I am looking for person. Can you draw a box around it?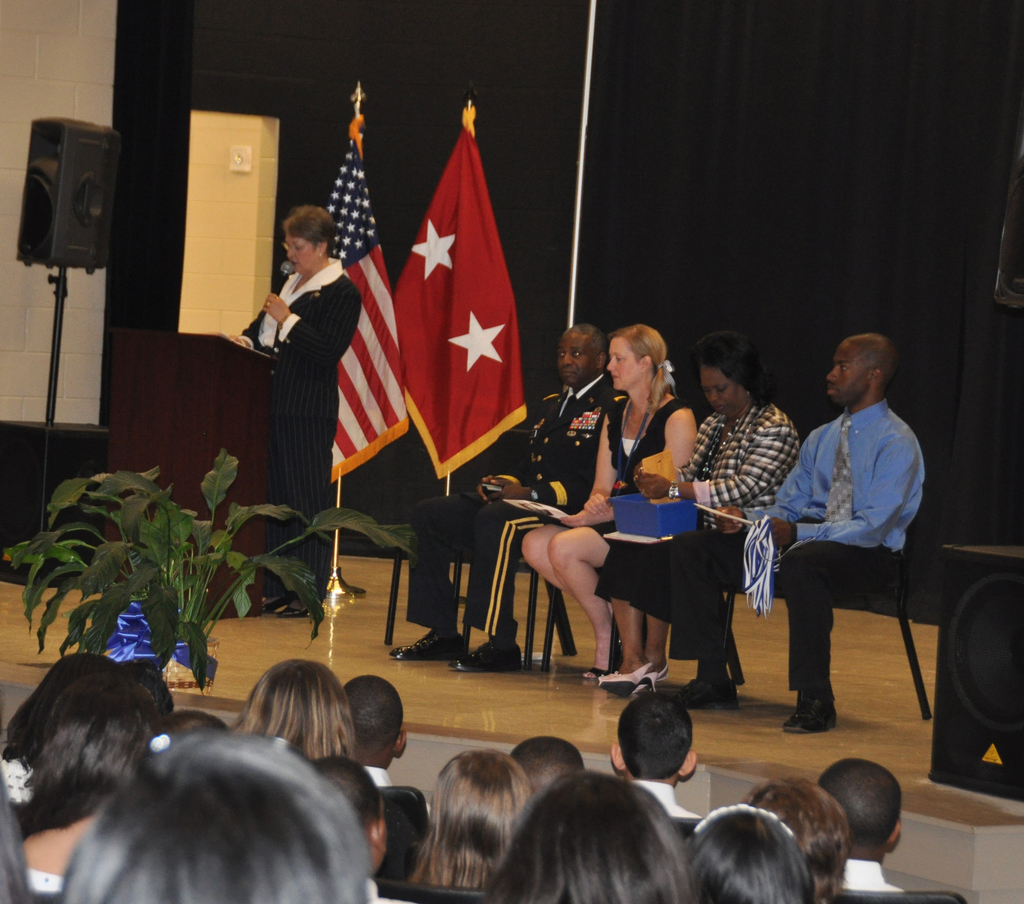
Sure, the bounding box is detection(592, 329, 801, 693).
